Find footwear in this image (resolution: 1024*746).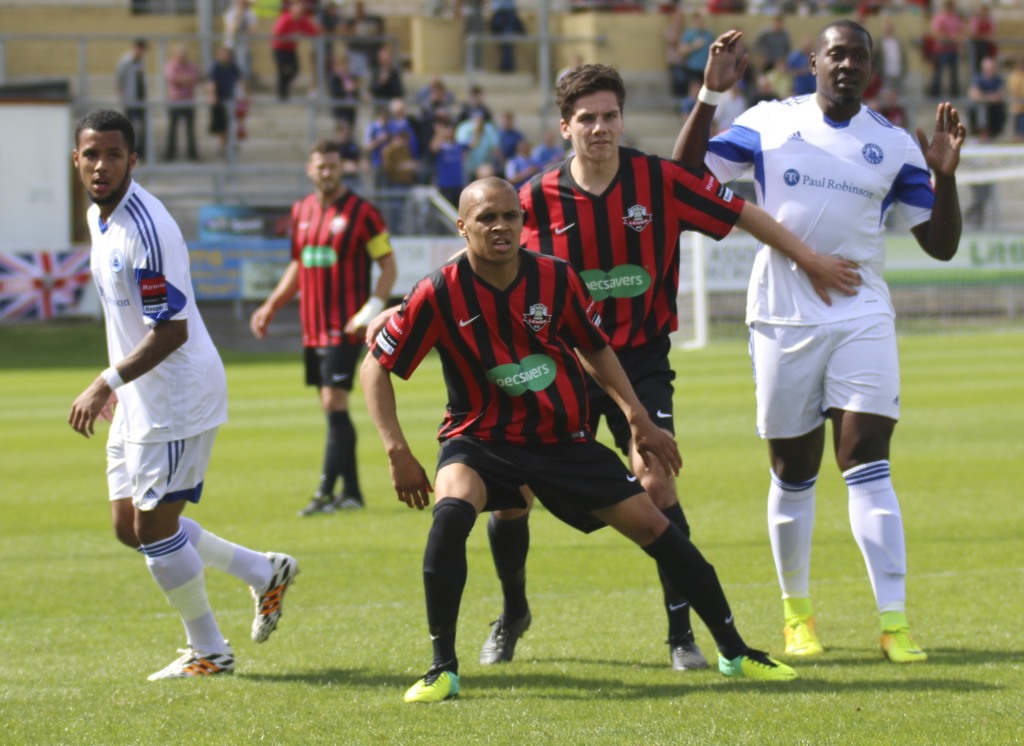
box(299, 488, 335, 517).
